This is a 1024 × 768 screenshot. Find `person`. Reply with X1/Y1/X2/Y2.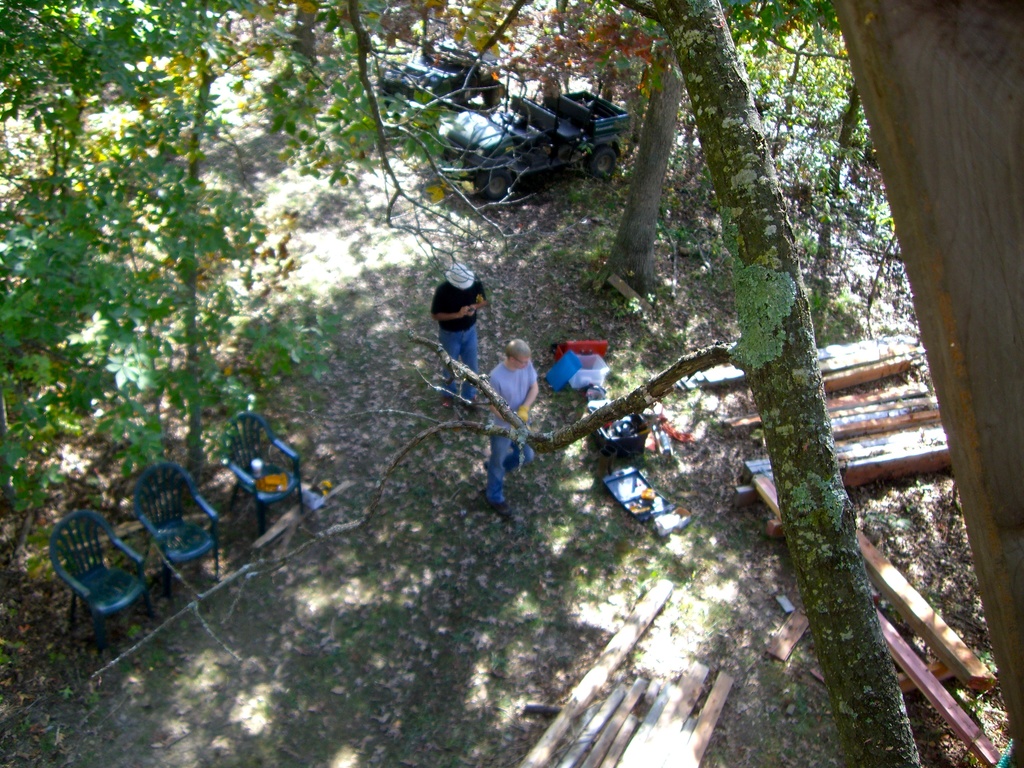
428/248/503/383.
